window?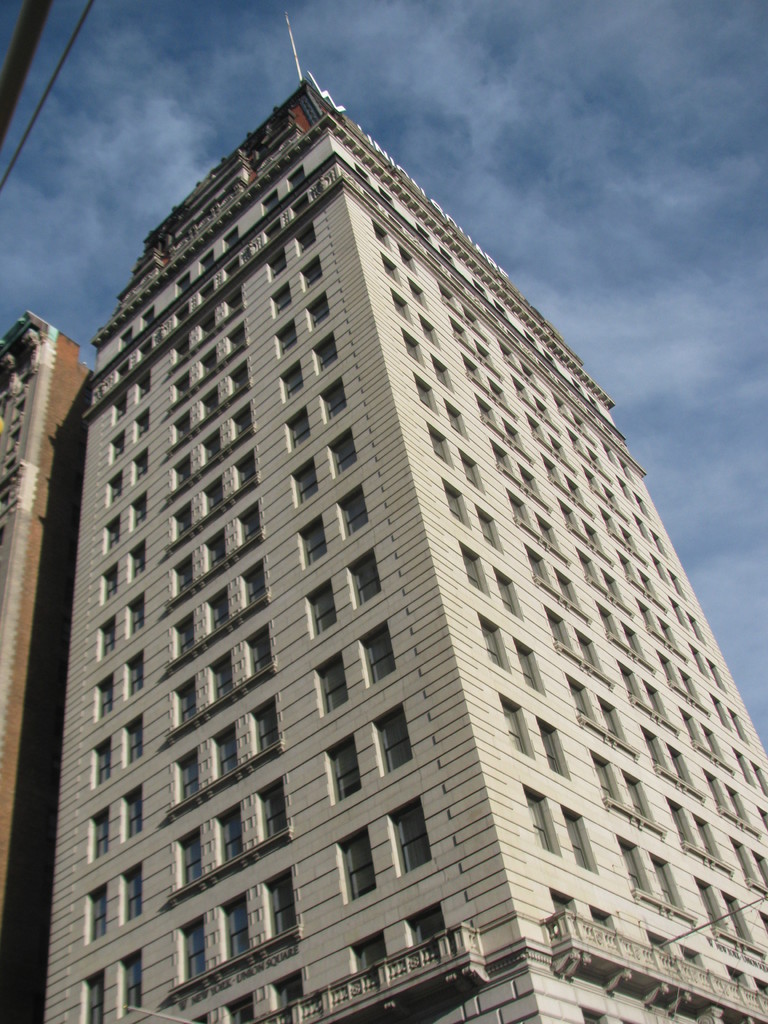
<region>506, 485, 525, 525</region>
